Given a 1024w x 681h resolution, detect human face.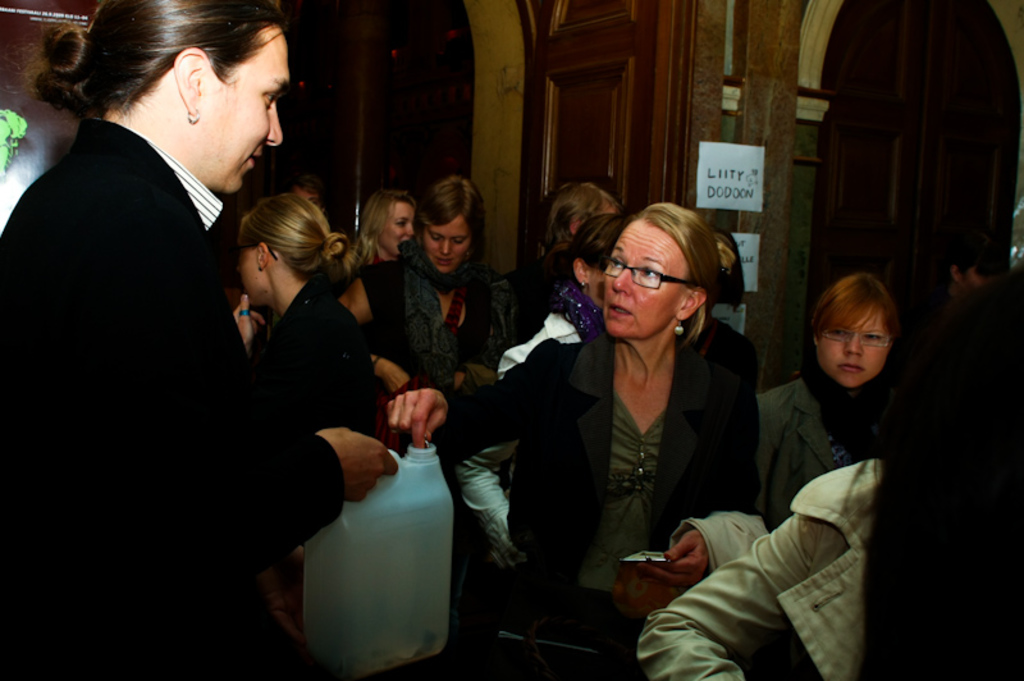
<box>822,293,893,387</box>.
